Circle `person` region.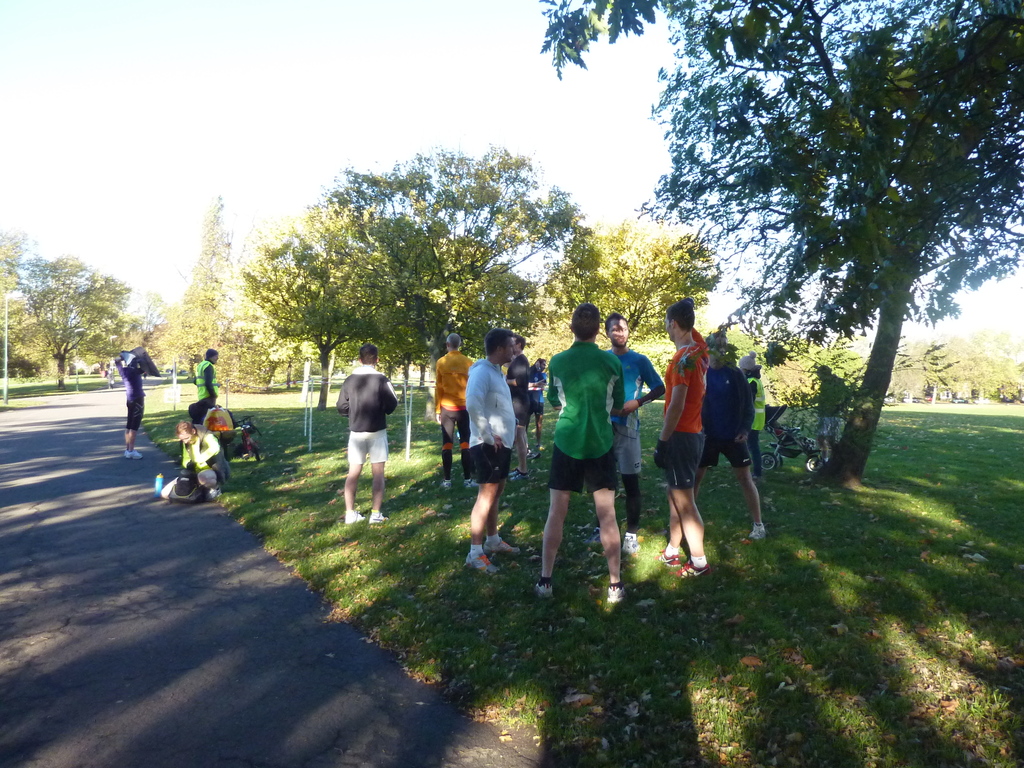
Region: 440,331,475,491.
